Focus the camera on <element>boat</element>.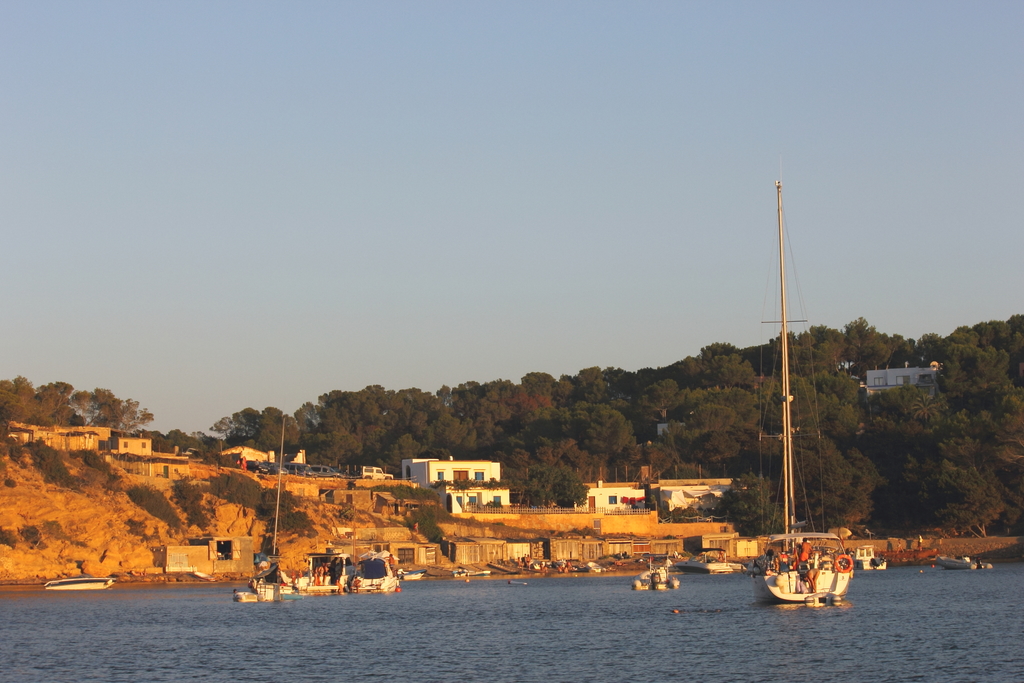
Focus region: x1=628, y1=566, x2=678, y2=589.
